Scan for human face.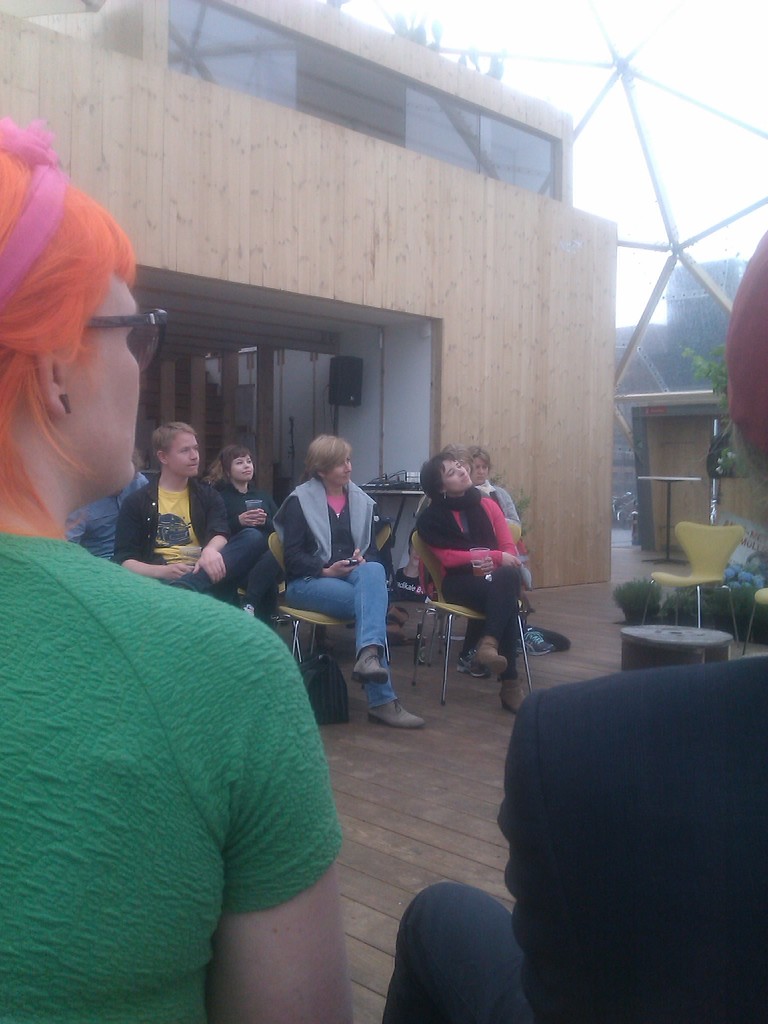
Scan result: bbox=[442, 456, 472, 493].
